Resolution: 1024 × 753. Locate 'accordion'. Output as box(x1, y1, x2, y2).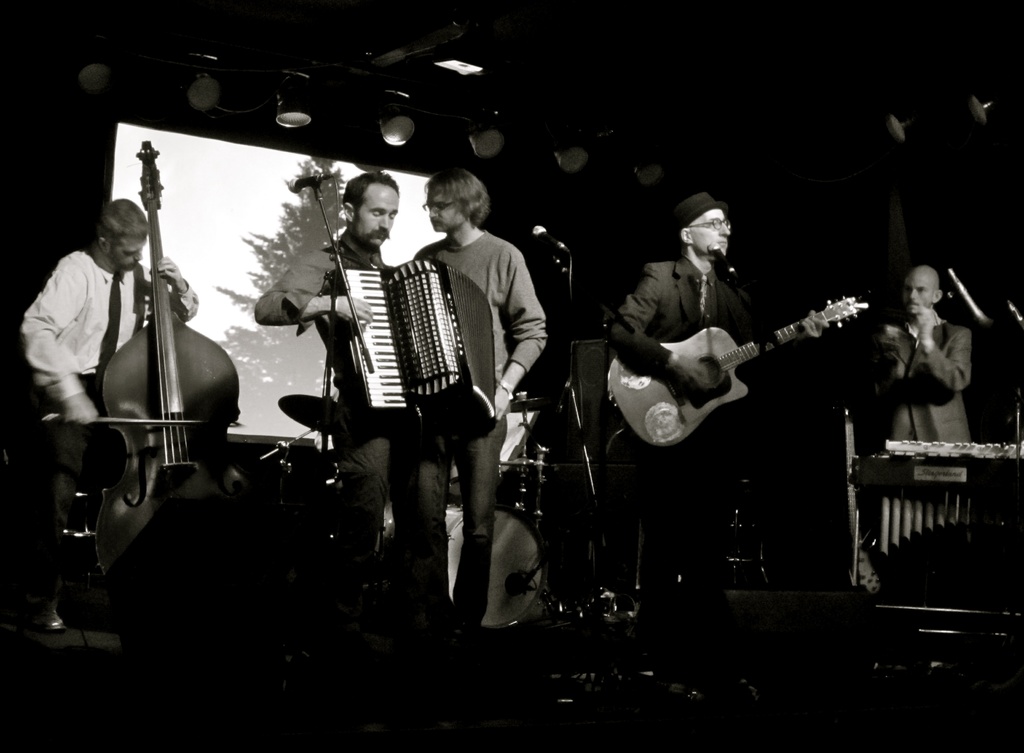
box(341, 256, 501, 449).
